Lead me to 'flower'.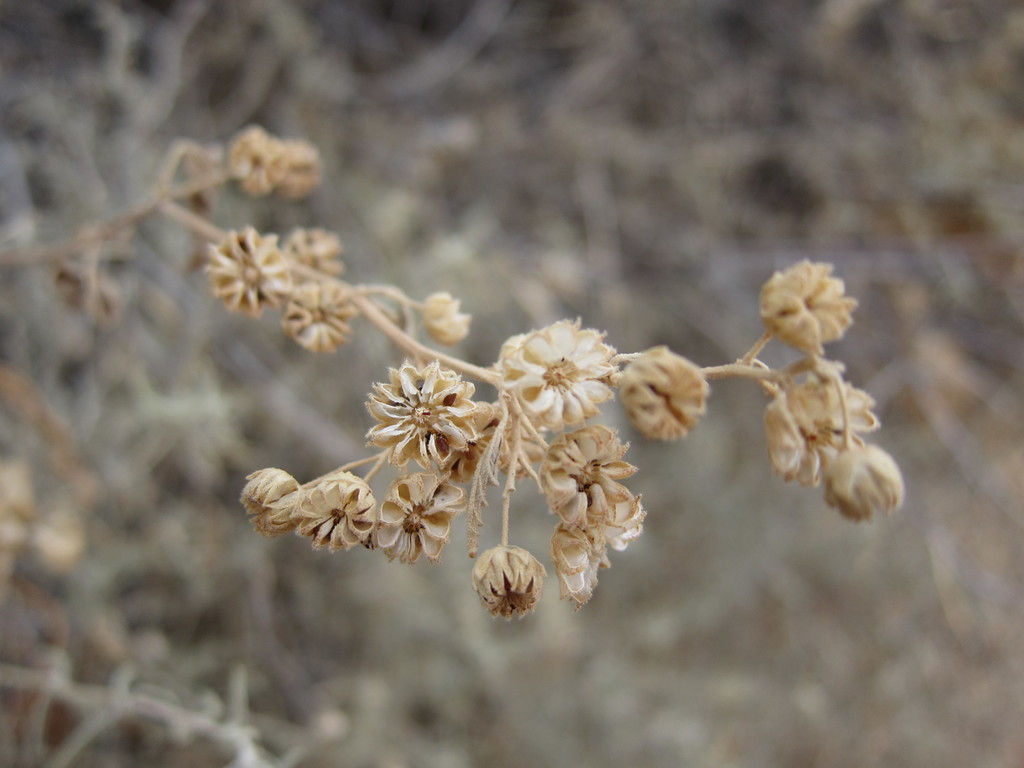
Lead to left=205, top=224, right=296, bottom=328.
